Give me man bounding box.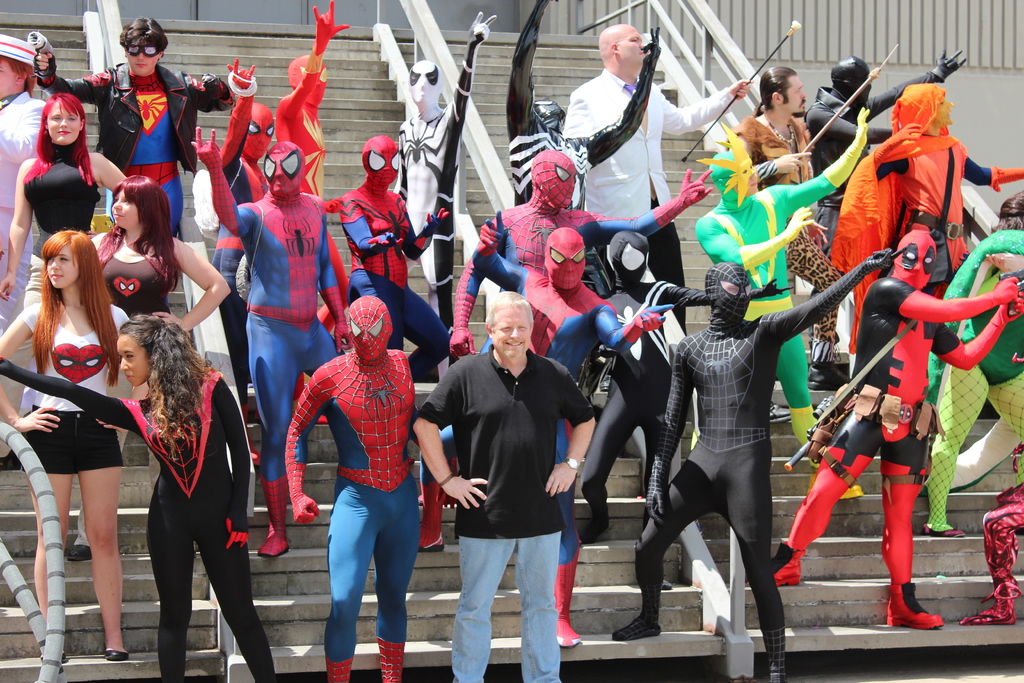
(692, 109, 872, 469).
